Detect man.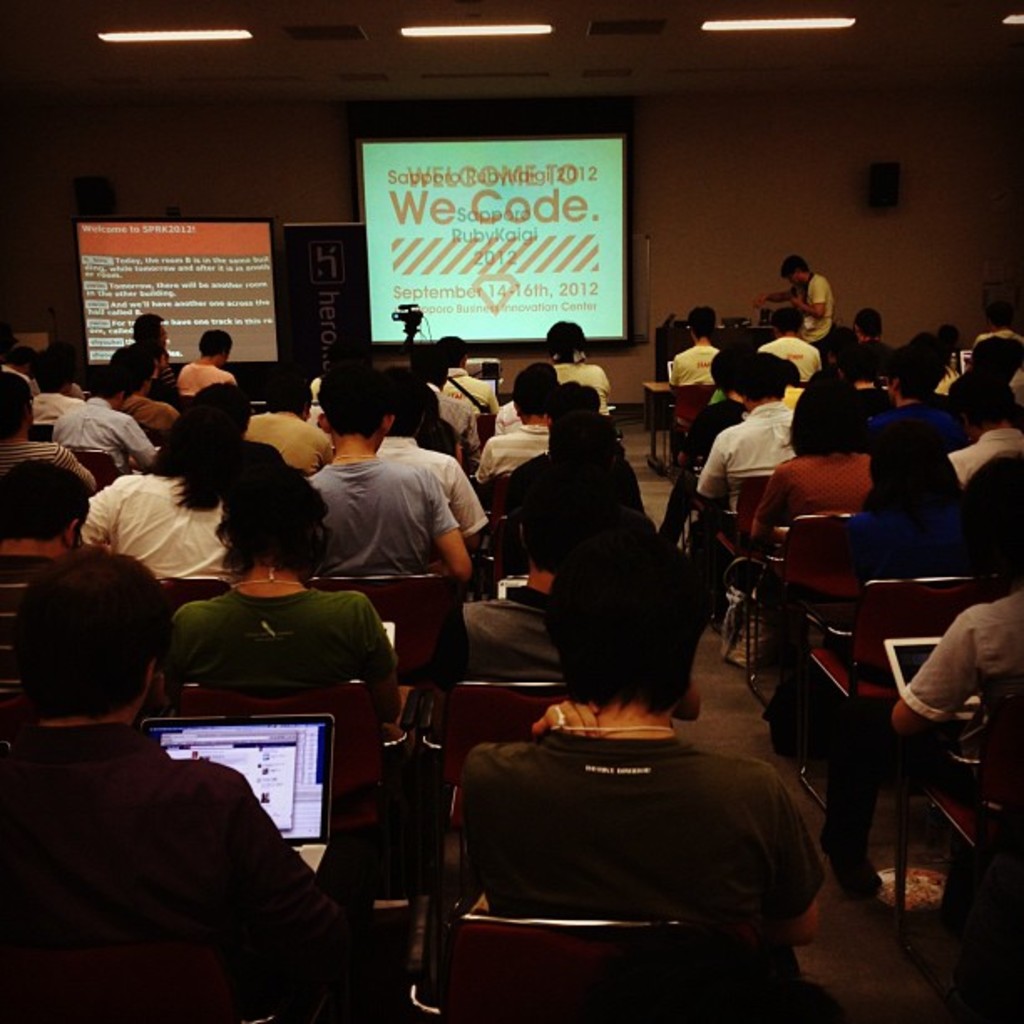
Detected at (669, 305, 718, 387).
